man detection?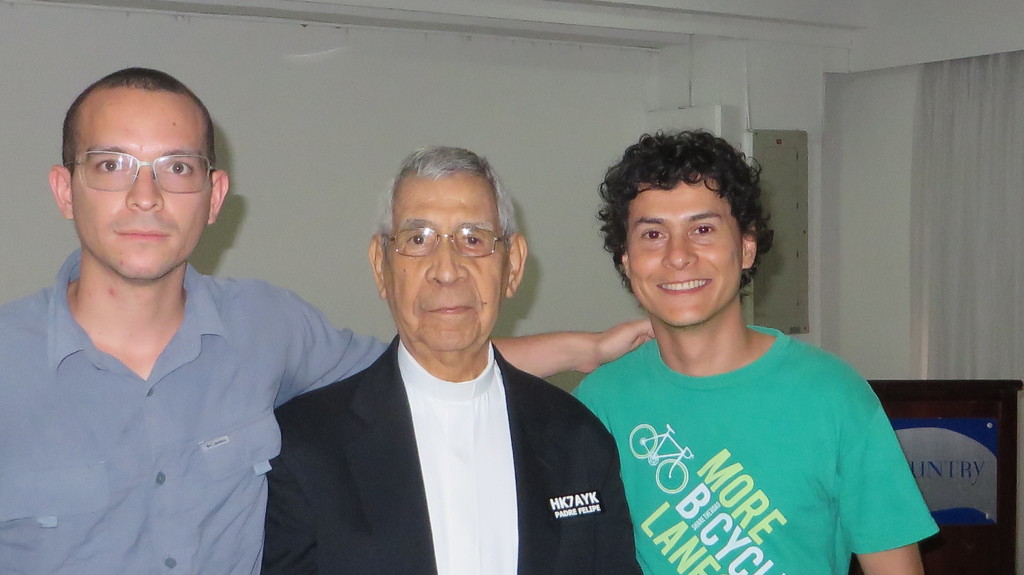
select_region(0, 67, 657, 574)
